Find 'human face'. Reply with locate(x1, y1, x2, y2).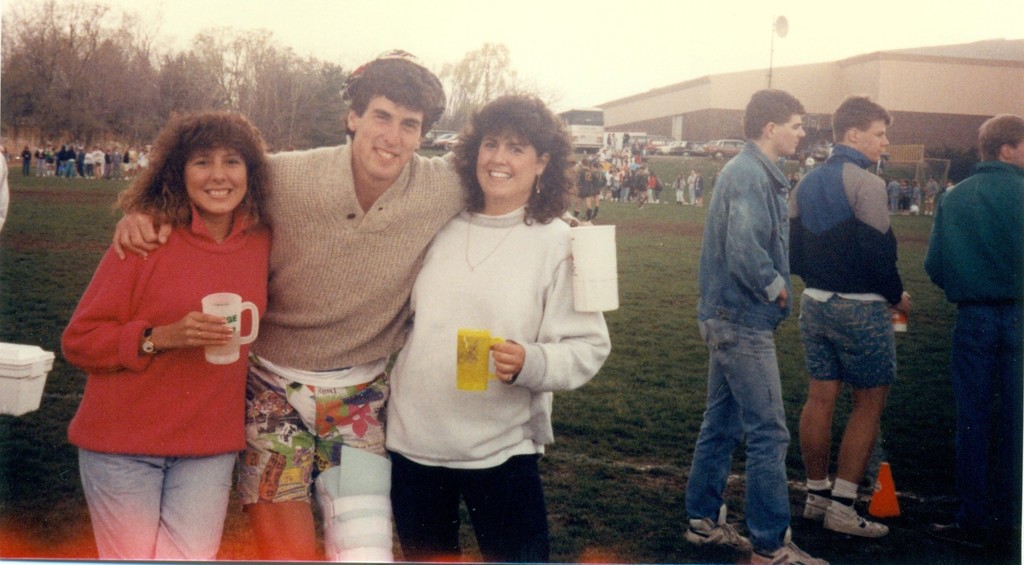
locate(477, 132, 536, 199).
